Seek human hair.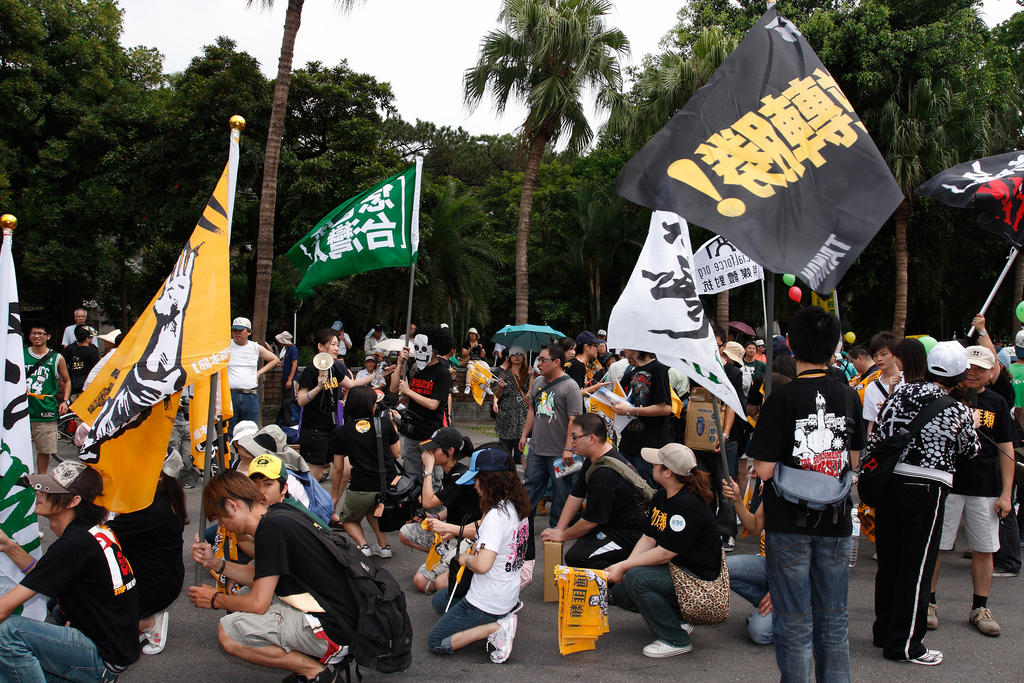
box(787, 304, 841, 371).
